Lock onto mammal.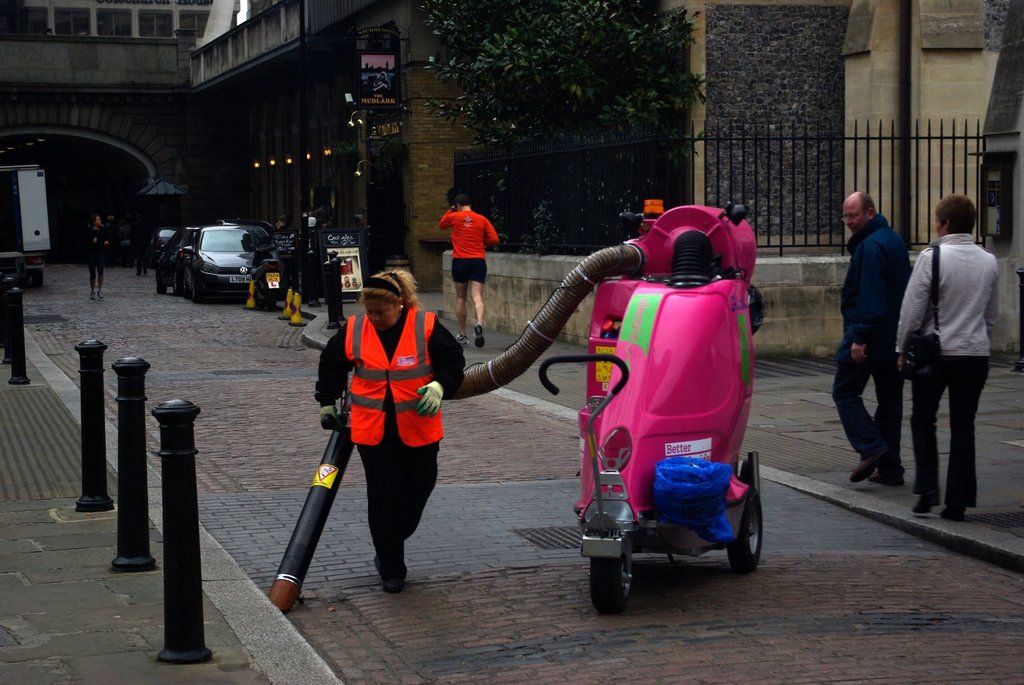
Locked: locate(905, 178, 1007, 528).
